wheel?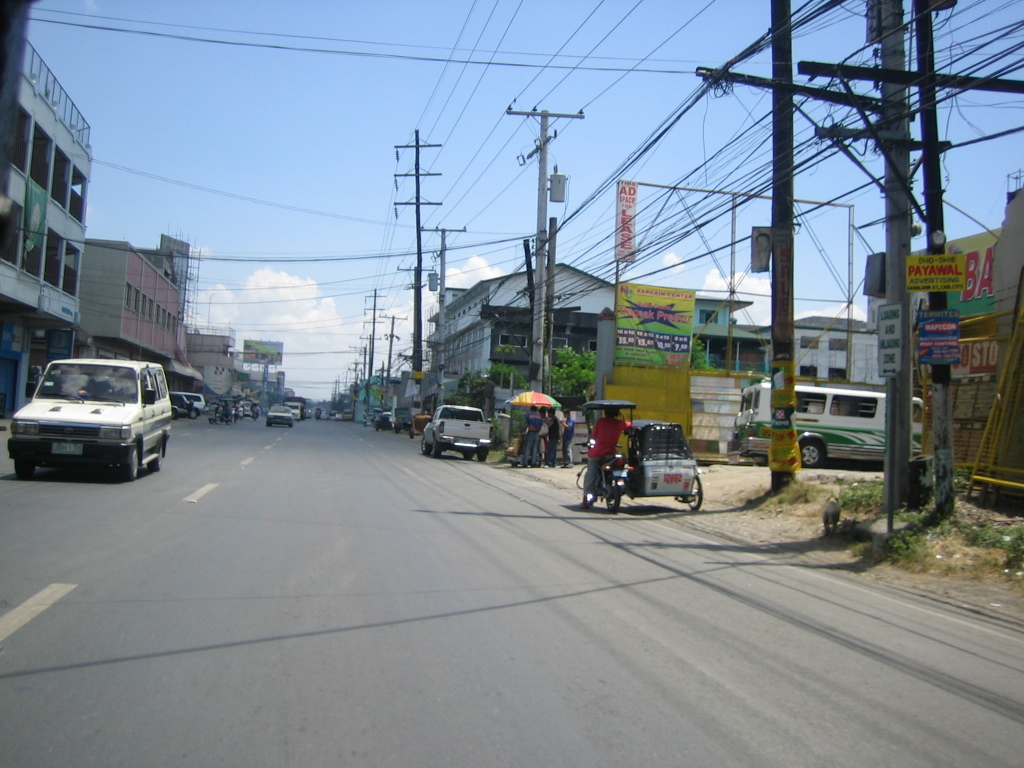
(190, 410, 198, 420)
